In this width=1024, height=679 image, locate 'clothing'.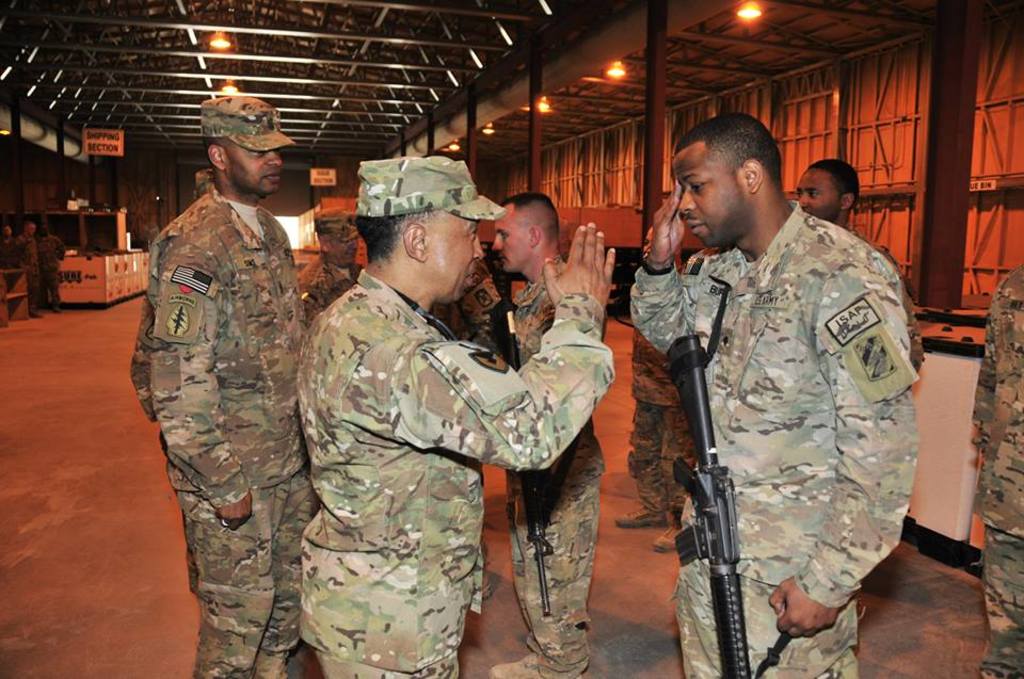
Bounding box: bbox(37, 233, 66, 307).
